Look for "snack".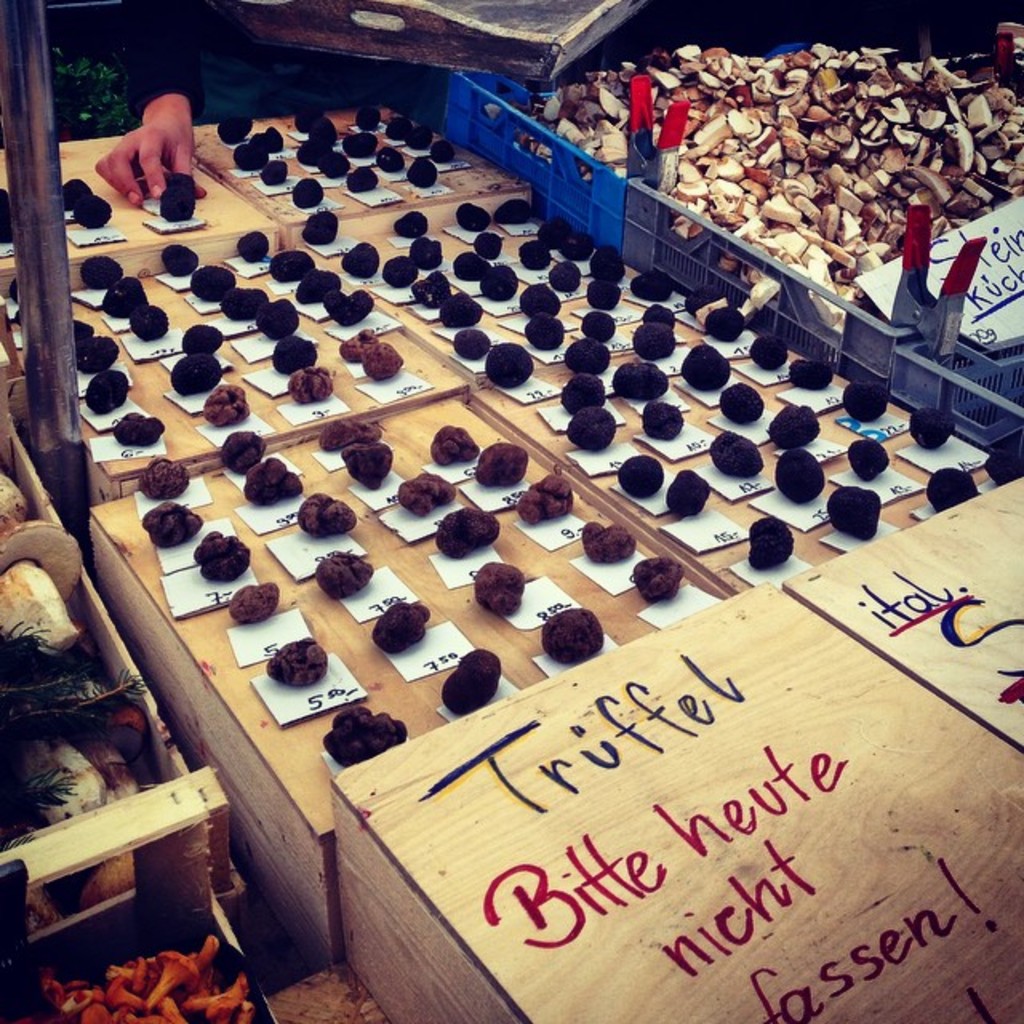
Found: box=[240, 454, 306, 501].
